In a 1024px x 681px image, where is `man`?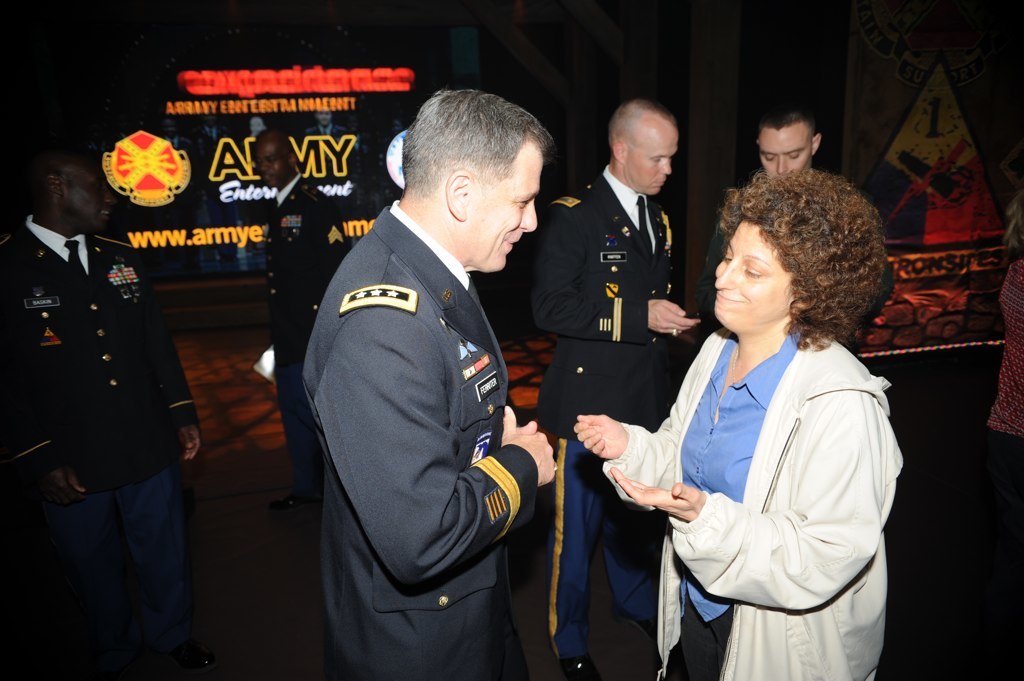
region(290, 77, 581, 680).
